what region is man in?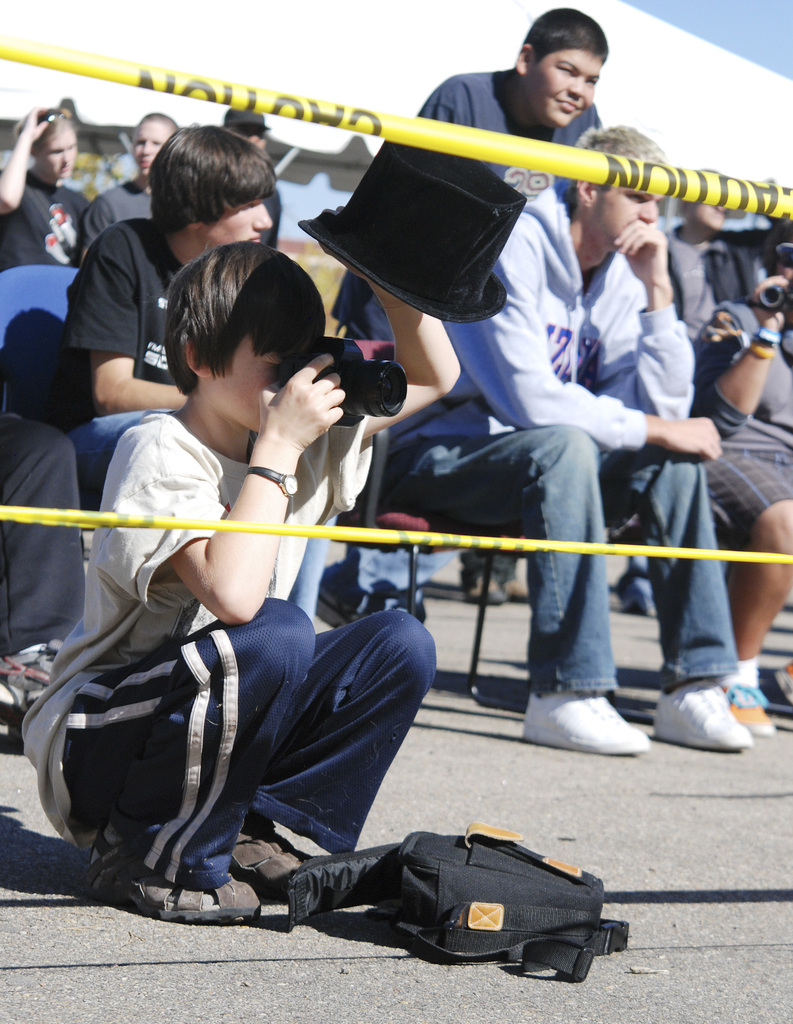
[x1=33, y1=120, x2=331, y2=596].
